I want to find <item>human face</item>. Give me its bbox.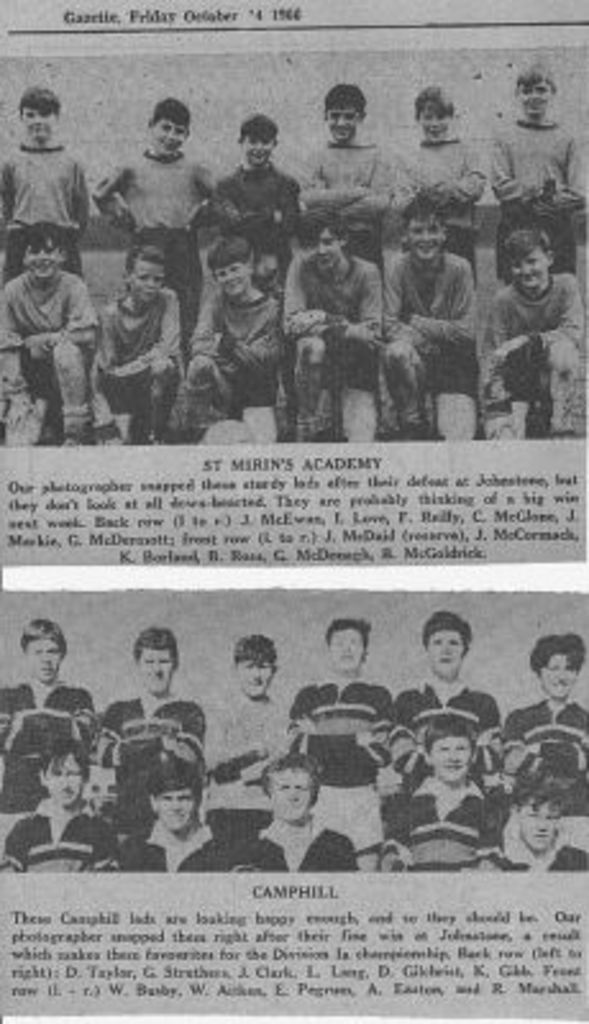
locate(125, 259, 164, 302).
